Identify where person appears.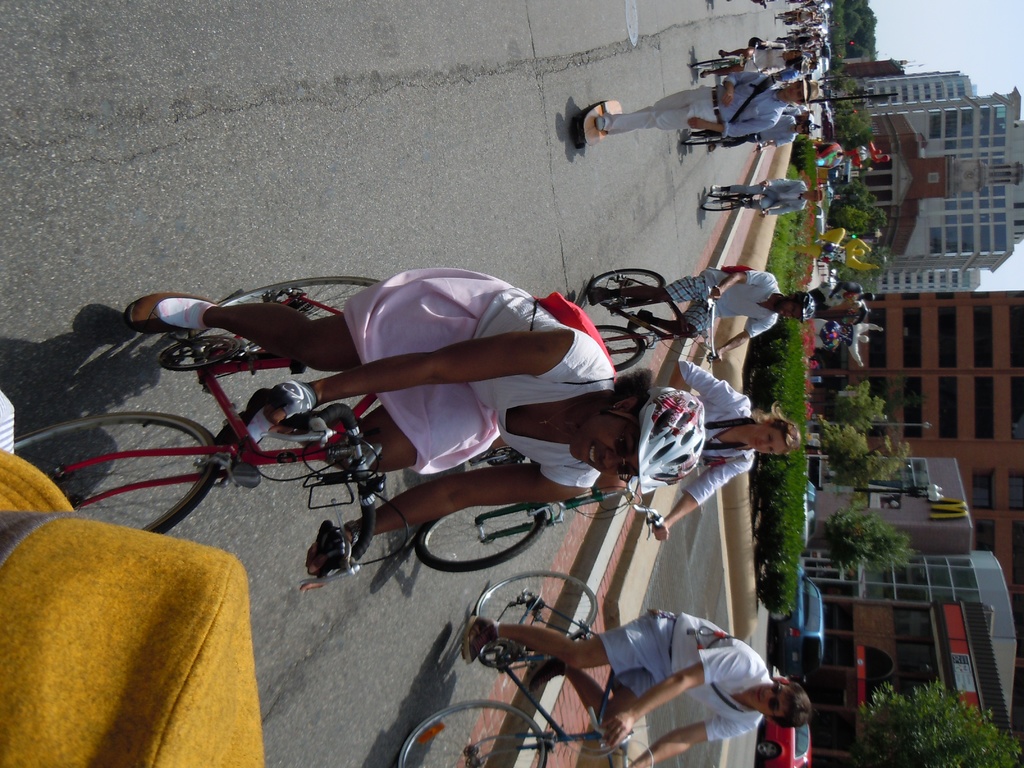
Appears at bbox(173, 212, 648, 591).
